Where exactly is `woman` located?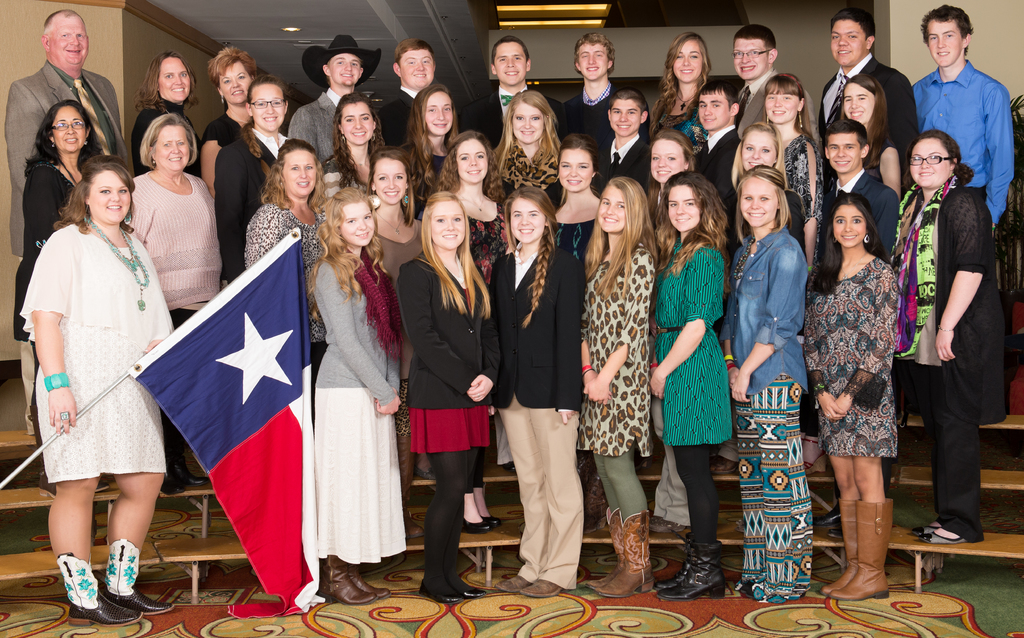
Its bounding box is left=550, top=134, right=604, bottom=481.
